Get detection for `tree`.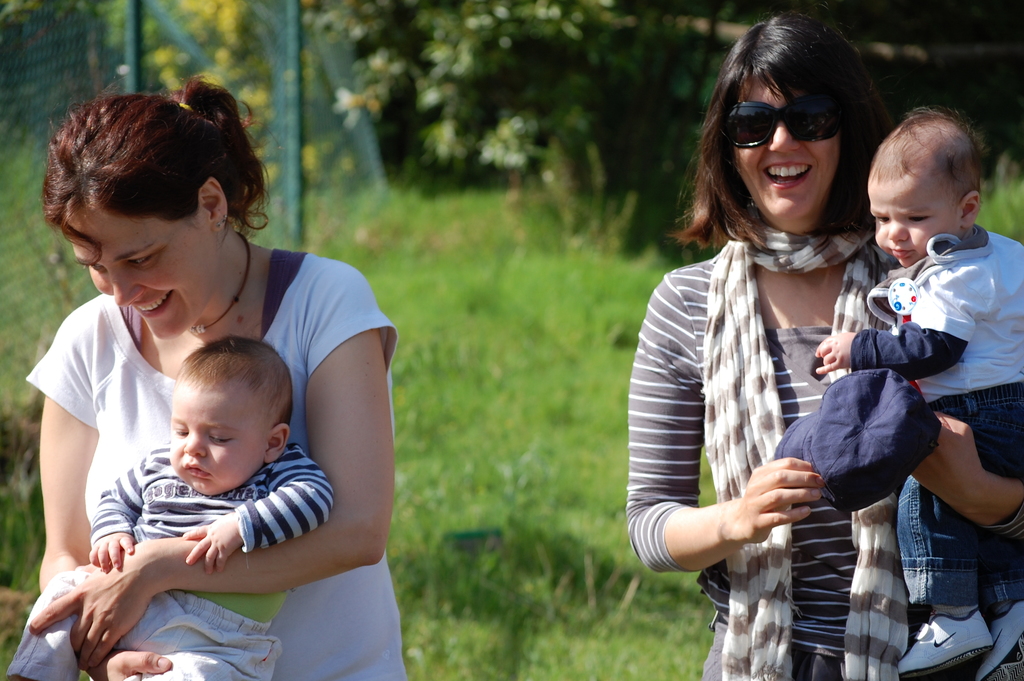
Detection: bbox=[291, 0, 1023, 283].
